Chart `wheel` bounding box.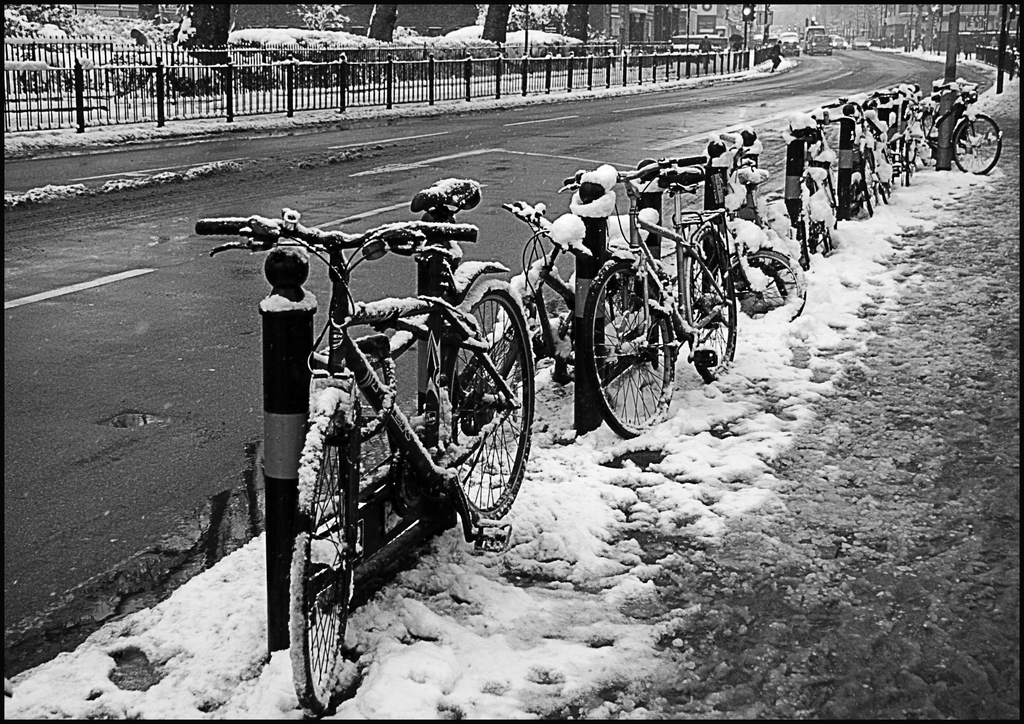
Charted: bbox=(460, 325, 517, 399).
